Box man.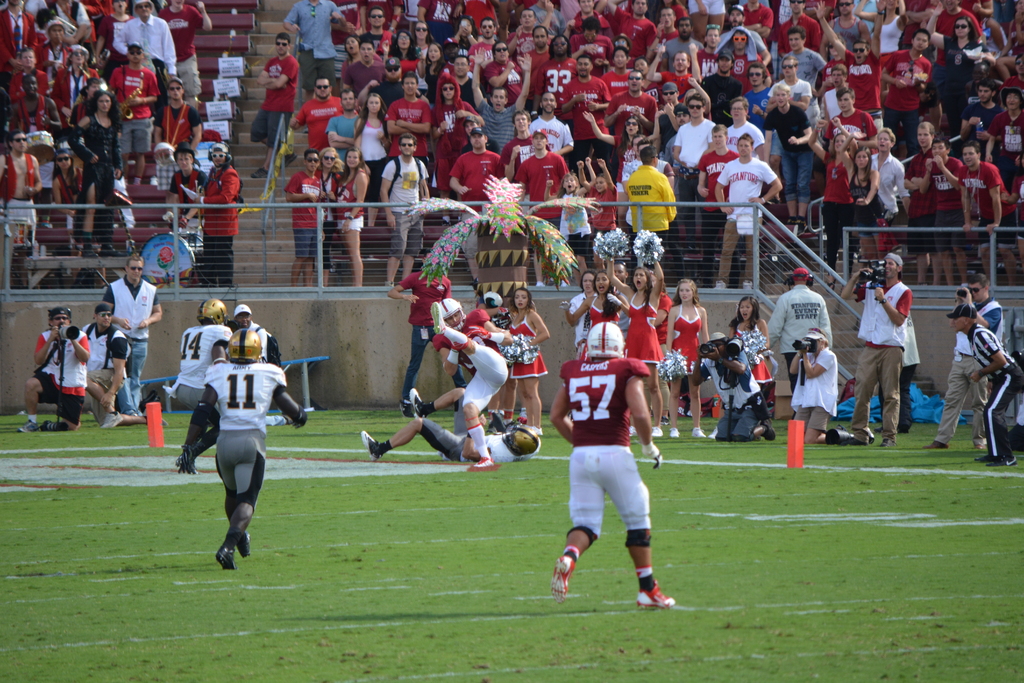
x1=390, y1=247, x2=463, y2=416.
